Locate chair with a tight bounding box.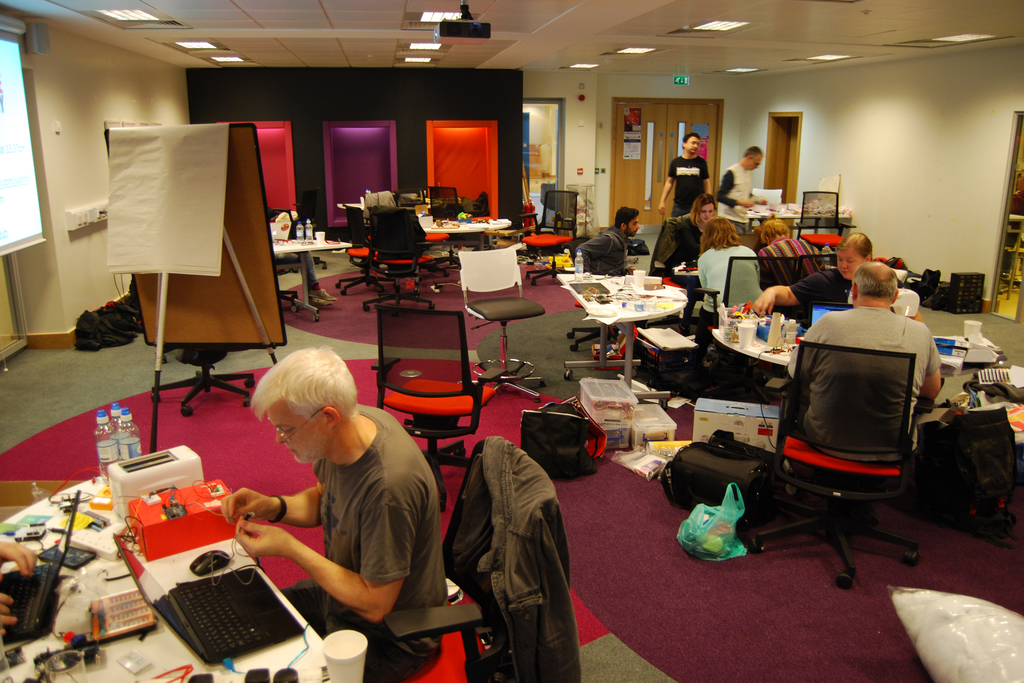
x1=298 y1=434 x2=561 y2=682.
